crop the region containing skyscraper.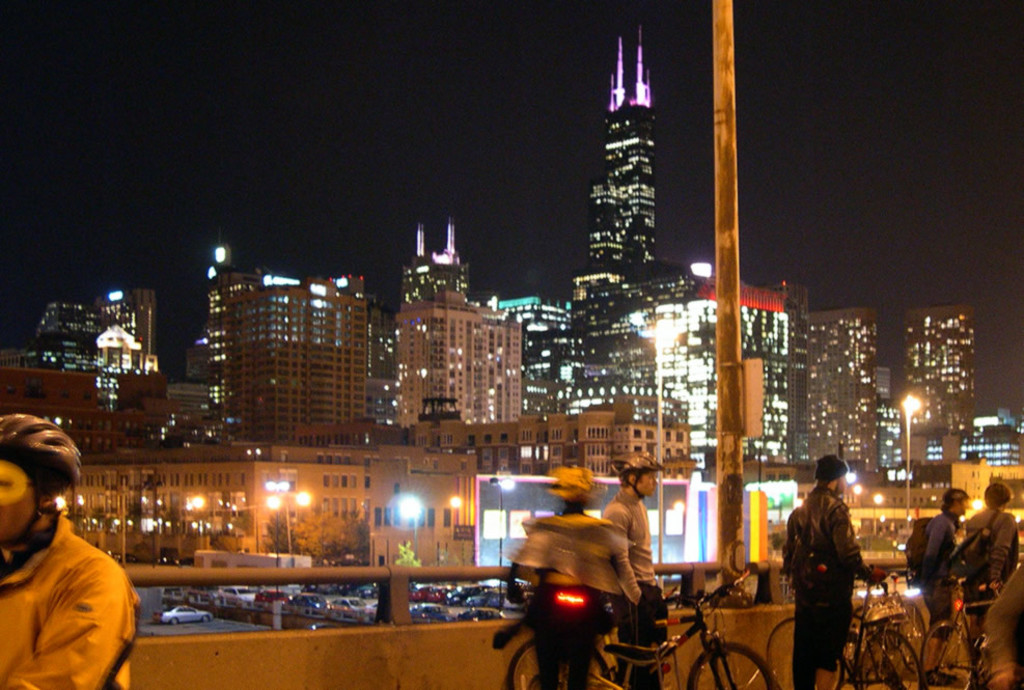
Crop region: <bbox>565, 24, 656, 291</bbox>.
